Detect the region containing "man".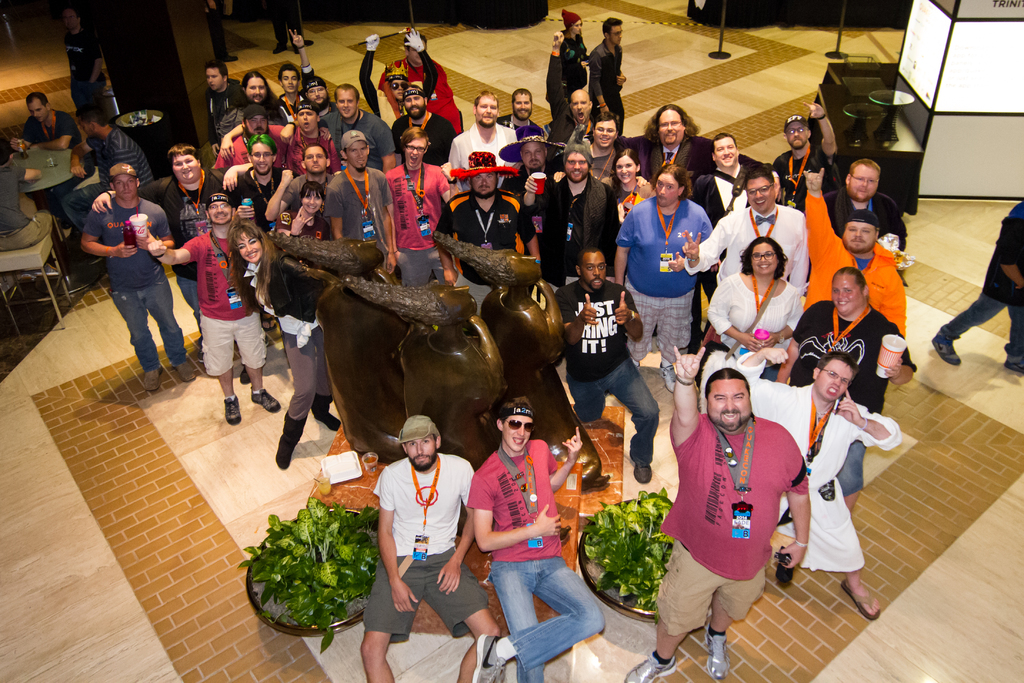
Rect(147, 189, 287, 432).
